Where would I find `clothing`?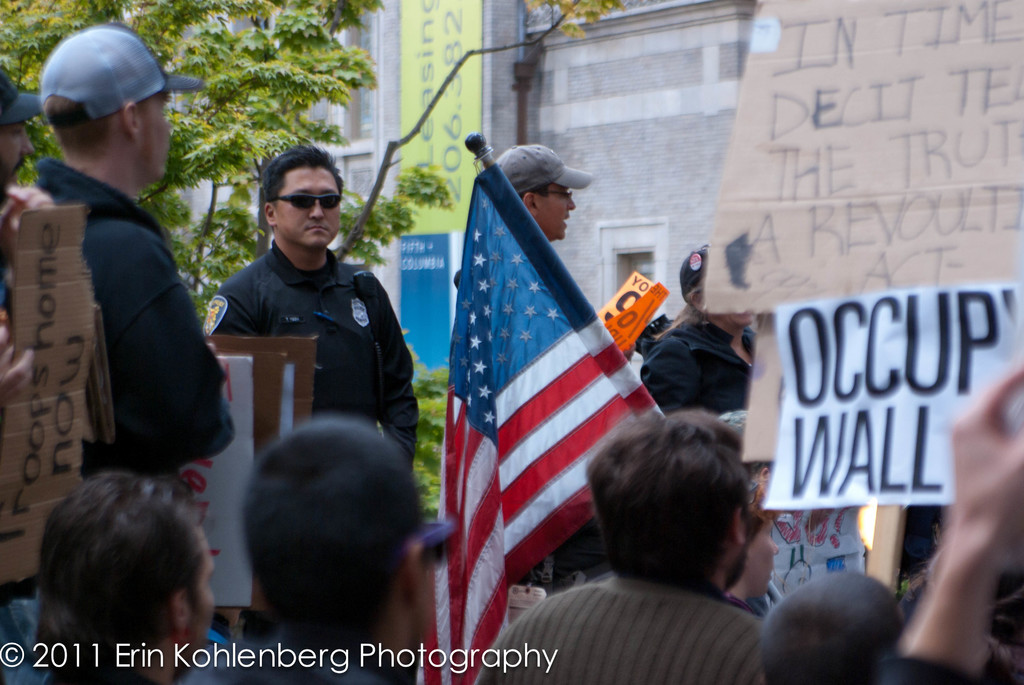
At (x1=479, y1=571, x2=760, y2=684).
